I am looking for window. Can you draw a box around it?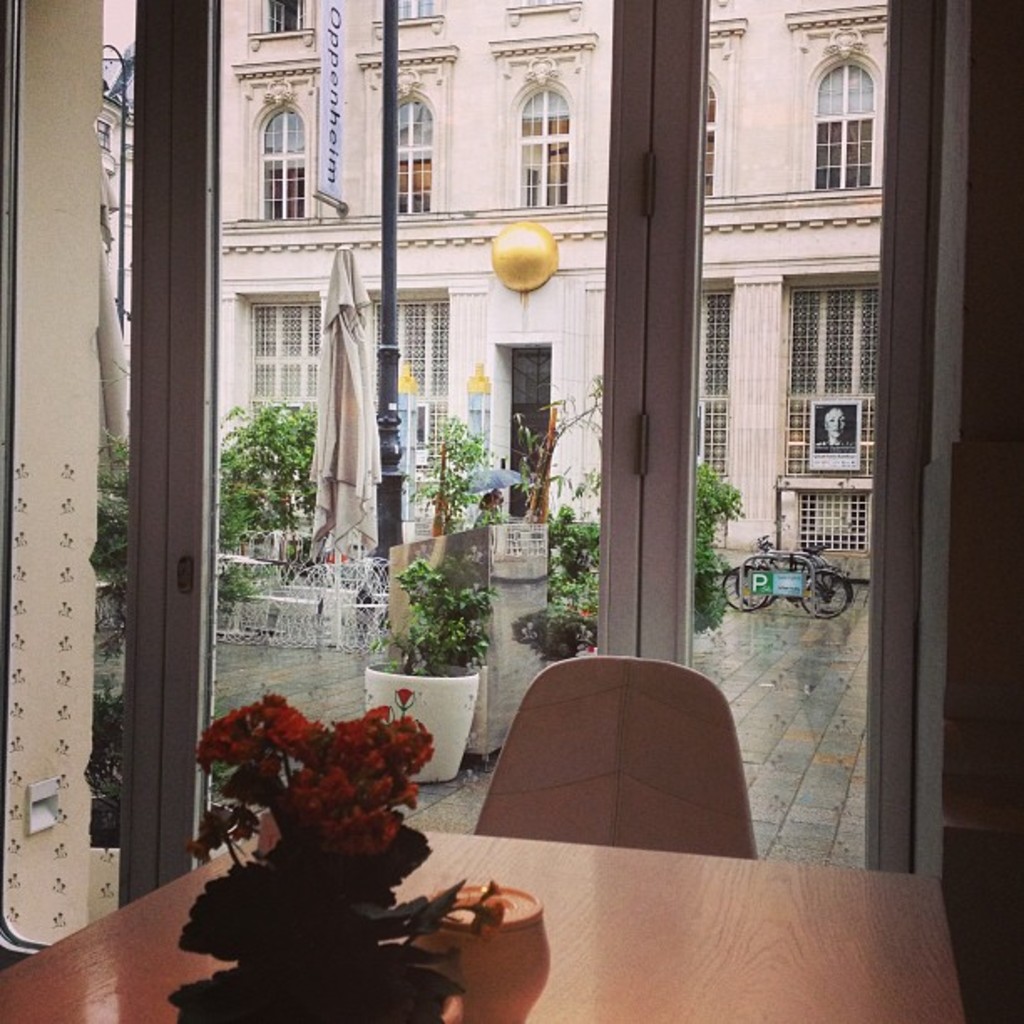
Sure, the bounding box is {"left": 373, "top": 84, "right": 432, "bottom": 214}.
